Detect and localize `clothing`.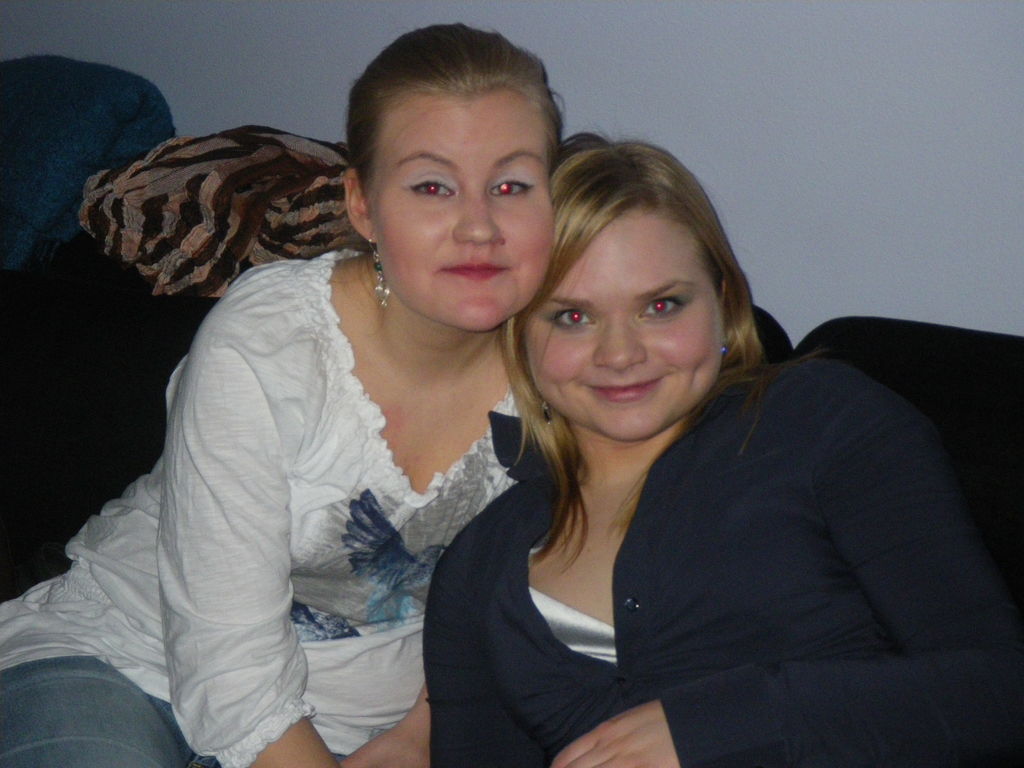
Localized at x1=0 y1=657 x2=207 y2=767.
